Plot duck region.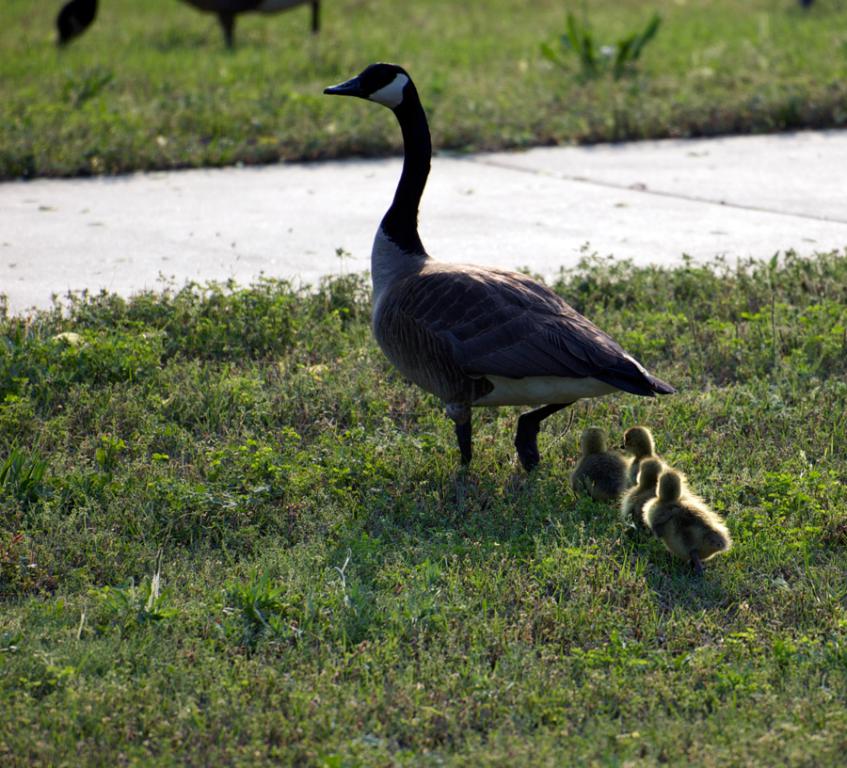
Plotted at locate(288, 58, 683, 490).
